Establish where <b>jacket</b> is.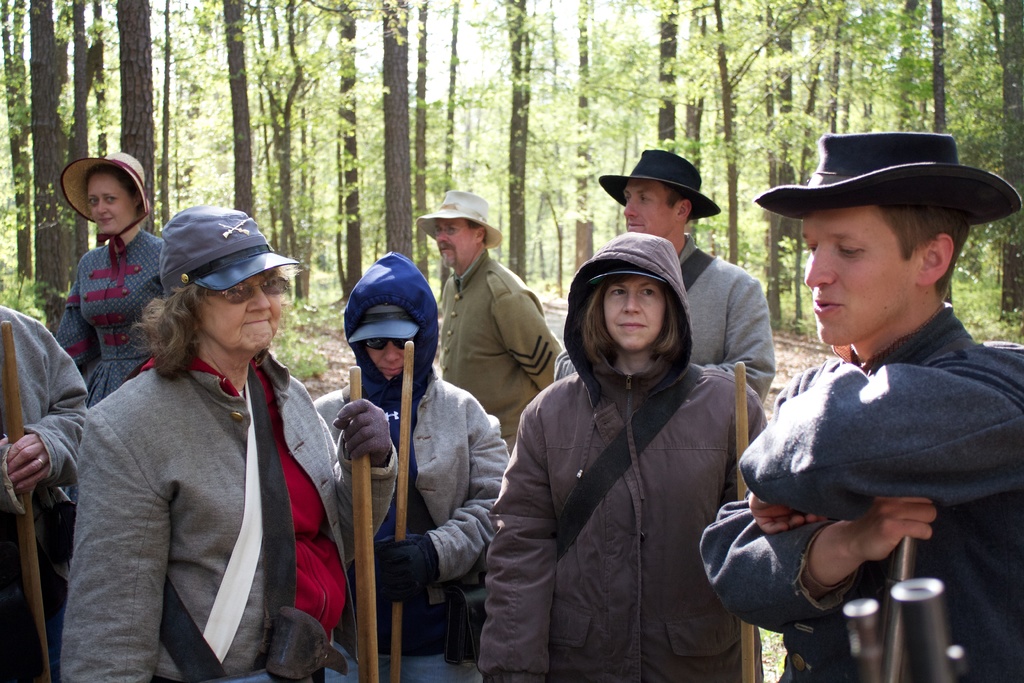
Established at rect(479, 233, 796, 681).
